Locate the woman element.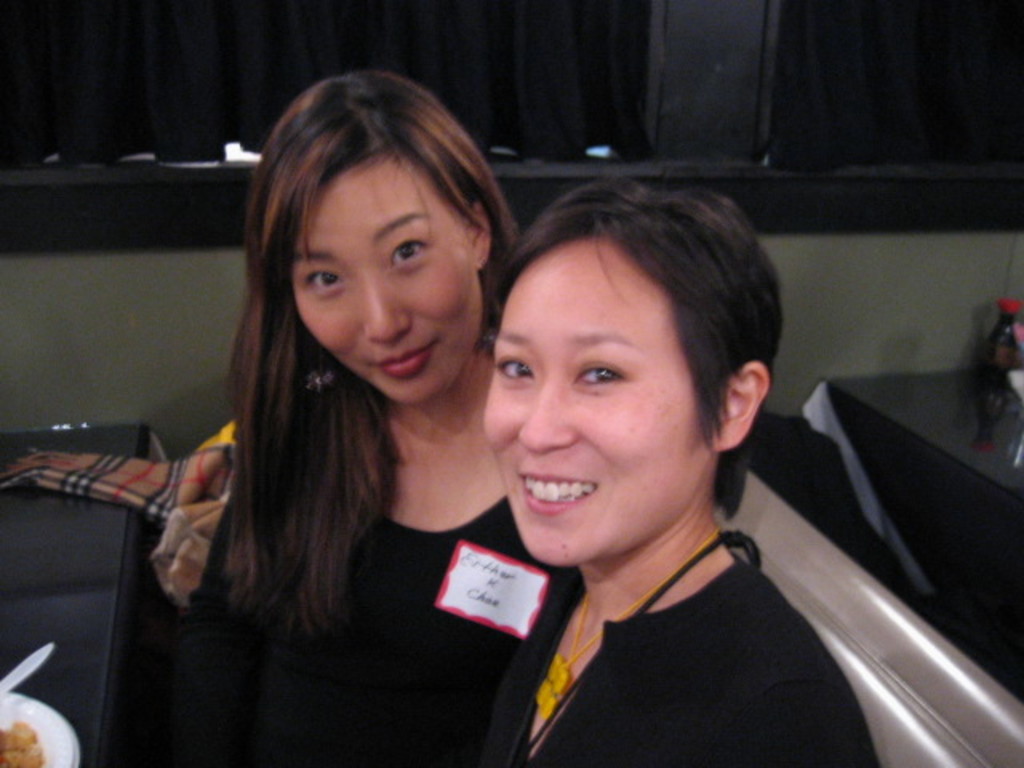
Element bbox: (478, 179, 880, 766).
